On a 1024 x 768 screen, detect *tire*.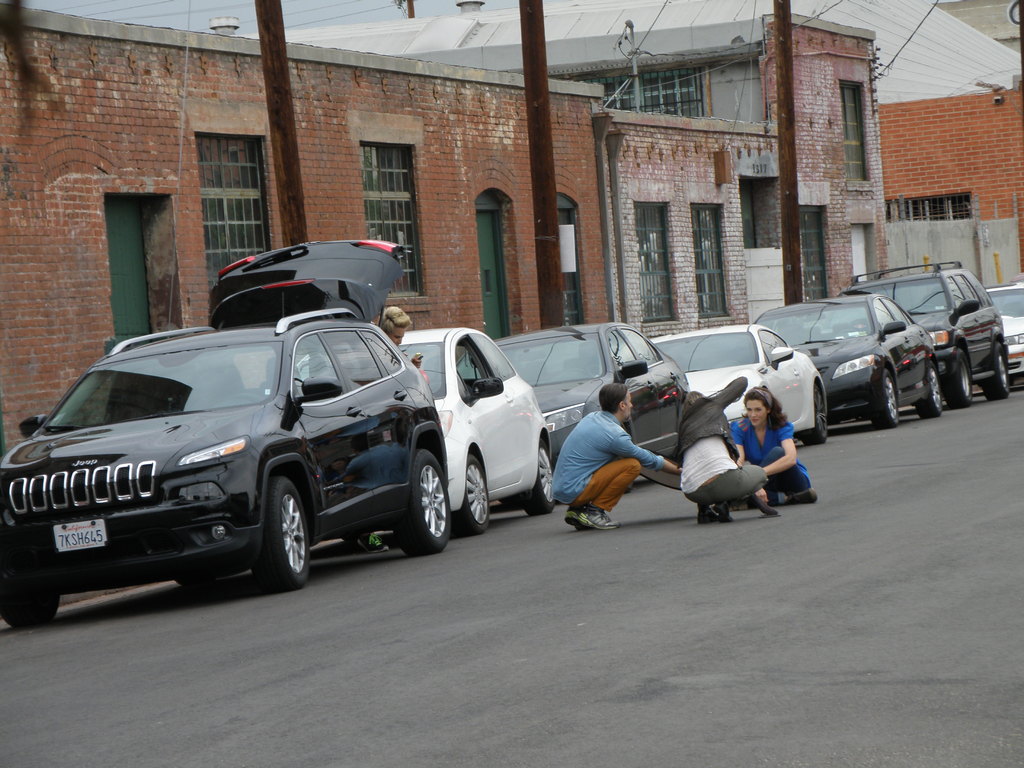
left=948, top=351, right=977, bottom=405.
